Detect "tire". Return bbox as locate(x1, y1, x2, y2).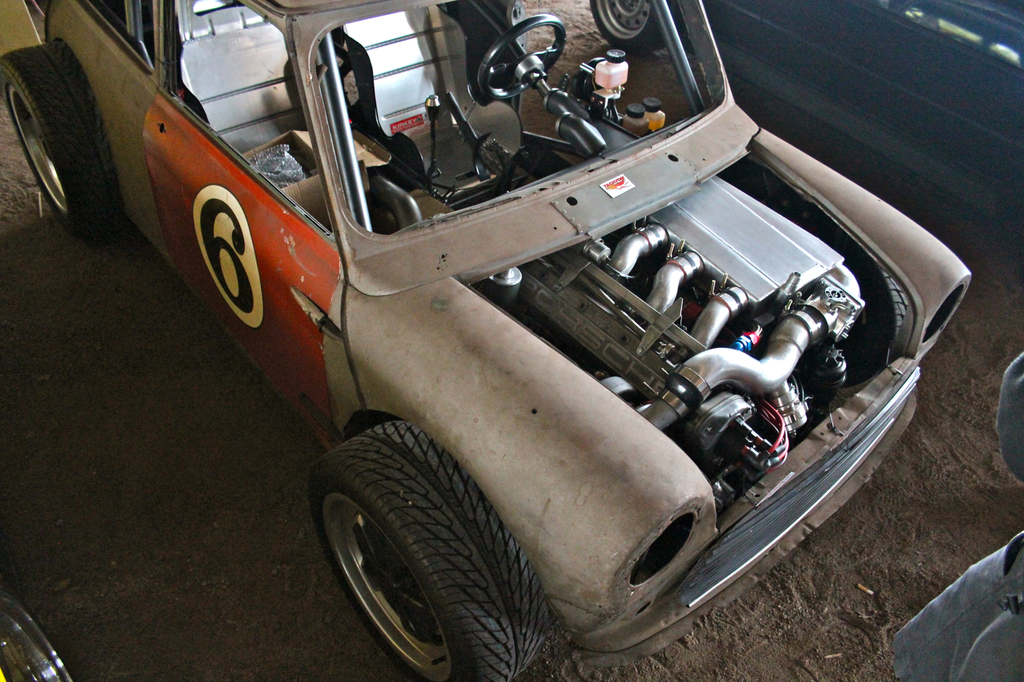
locate(590, 0, 668, 53).
